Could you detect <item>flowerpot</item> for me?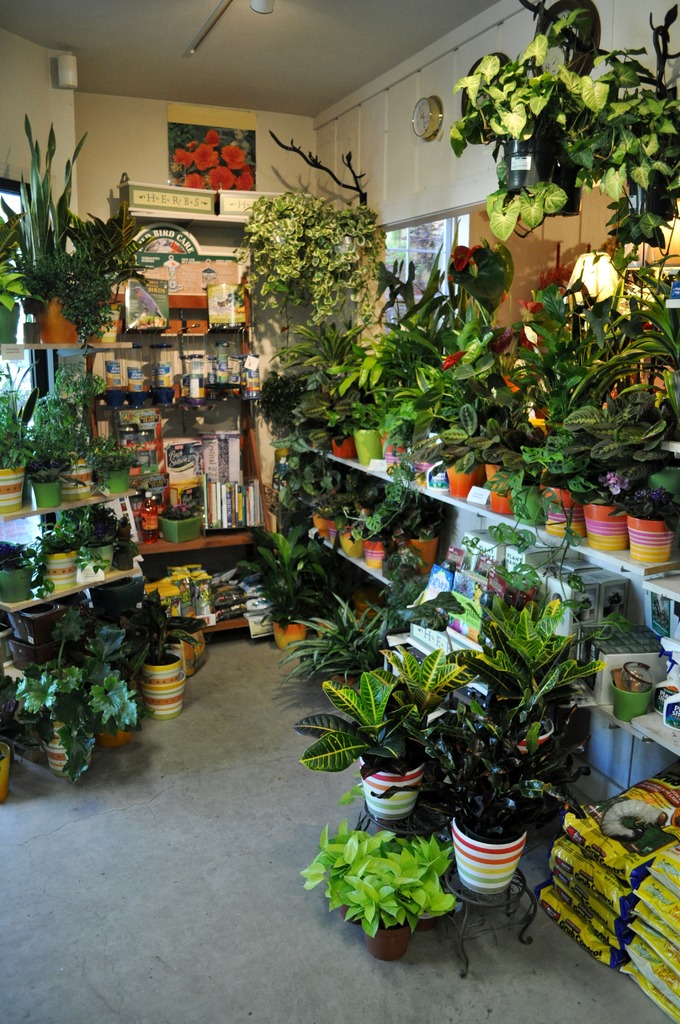
Detection result: {"left": 1, "top": 561, "right": 35, "bottom": 607}.
